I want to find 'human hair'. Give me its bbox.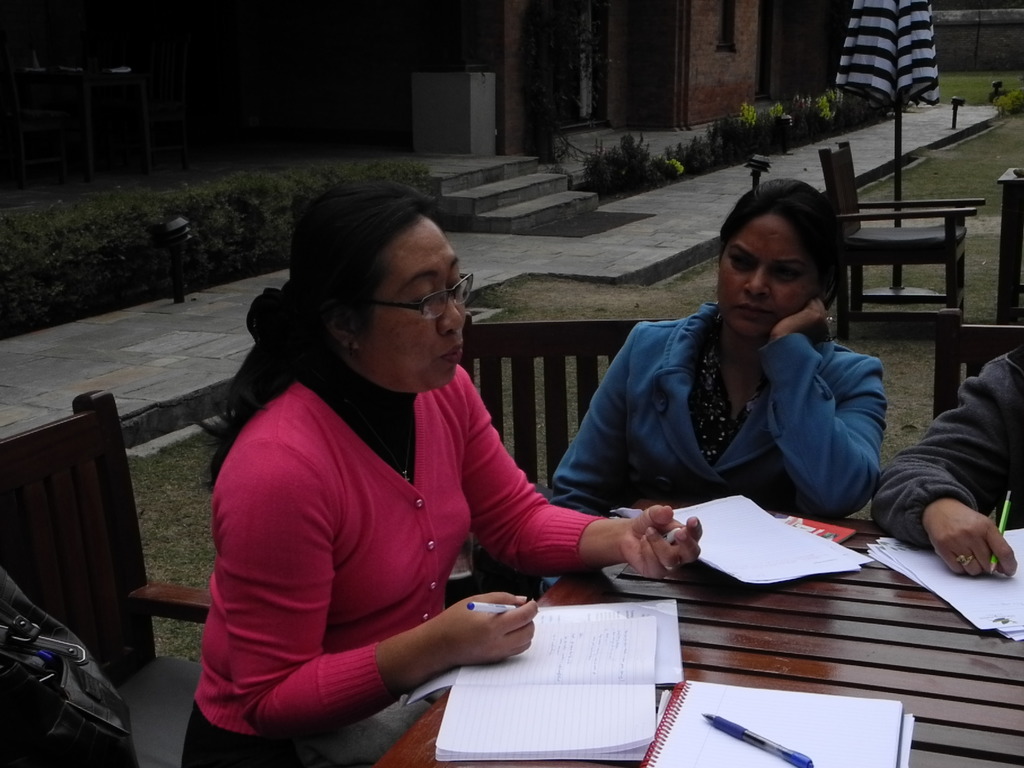
bbox=(721, 185, 840, 305).
